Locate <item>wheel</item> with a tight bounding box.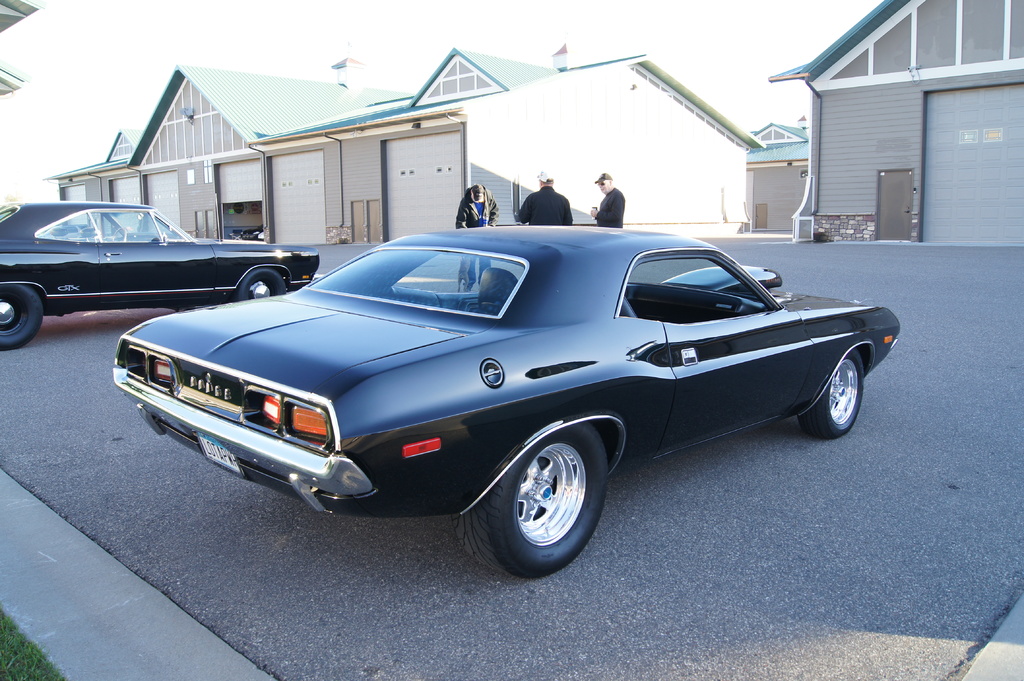
select_region(795, 348, 866, 440).
